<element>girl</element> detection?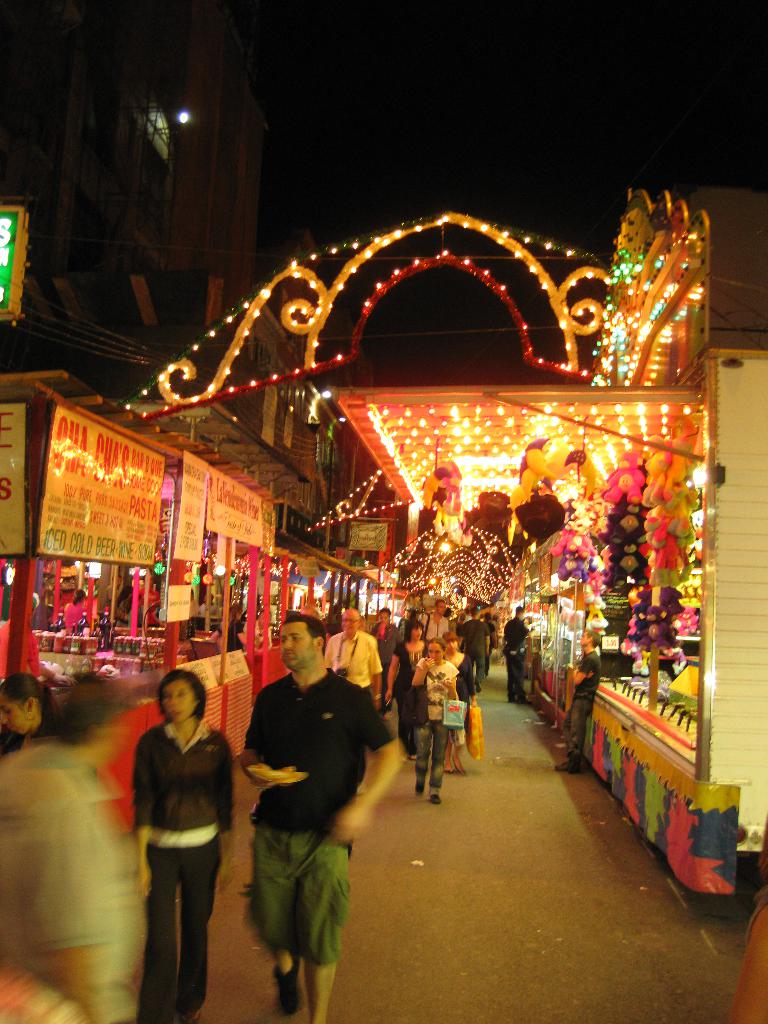
region(0, 675, 55, 762)
